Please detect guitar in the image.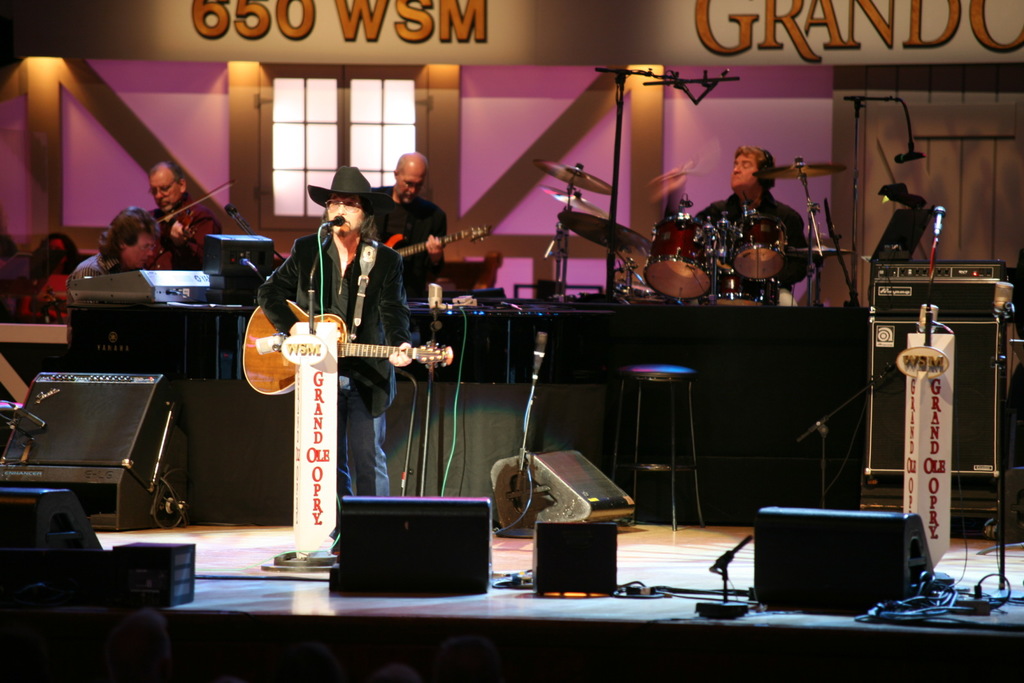
[left=374, top=213, right=494, bottom=265].
